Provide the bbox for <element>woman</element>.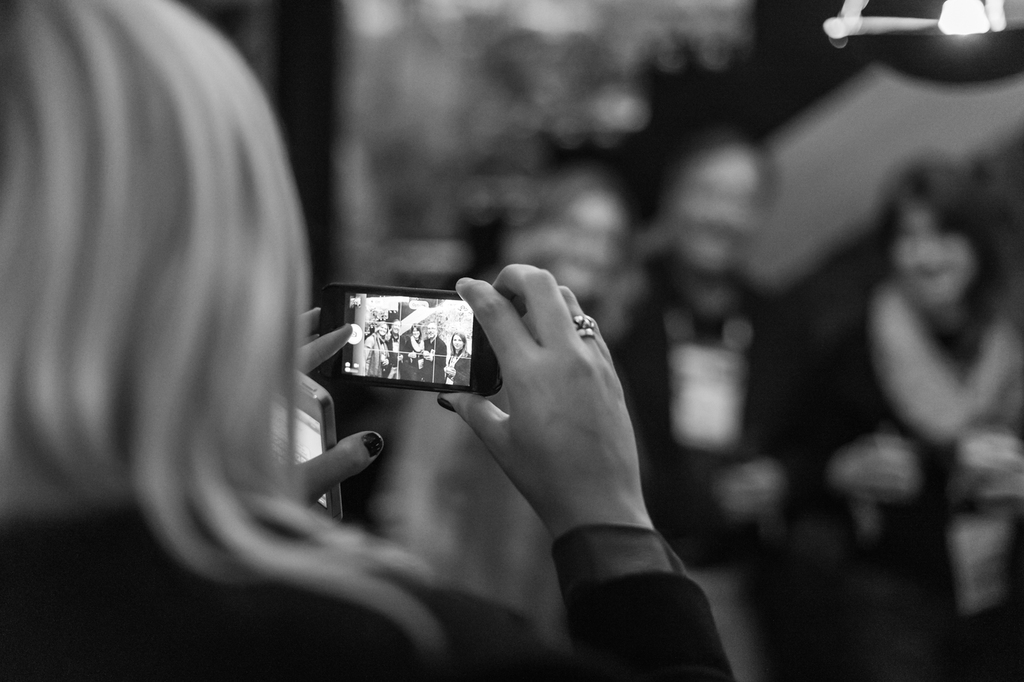
x1=398 y1=324 x2=429 y2=383.
